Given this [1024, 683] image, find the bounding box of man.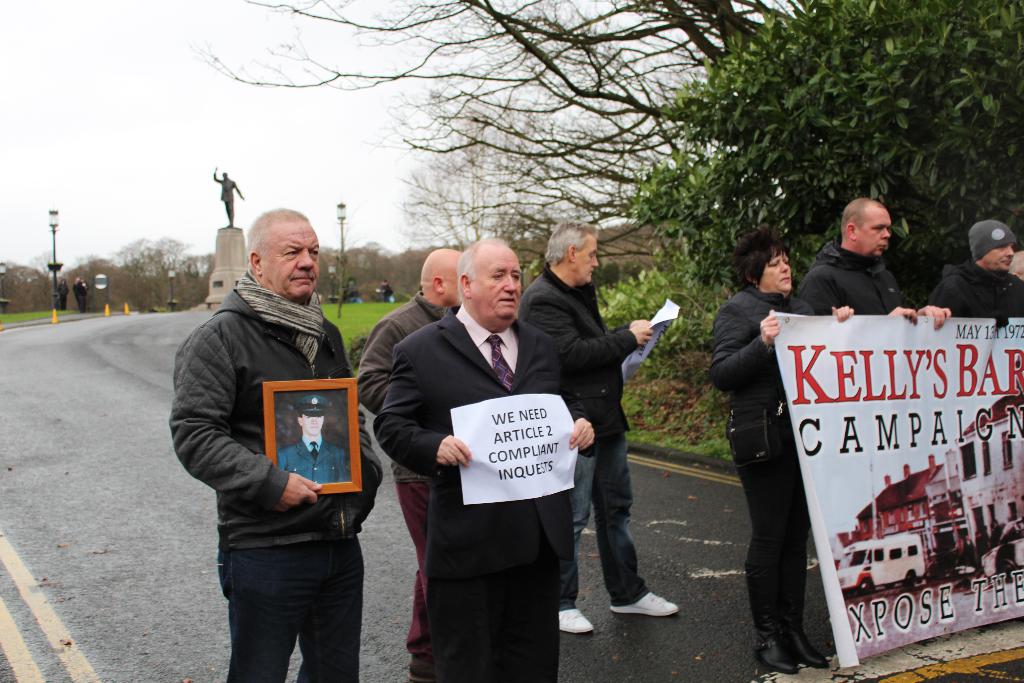
<bbox>792, 197, 951, 334</bbox>.
